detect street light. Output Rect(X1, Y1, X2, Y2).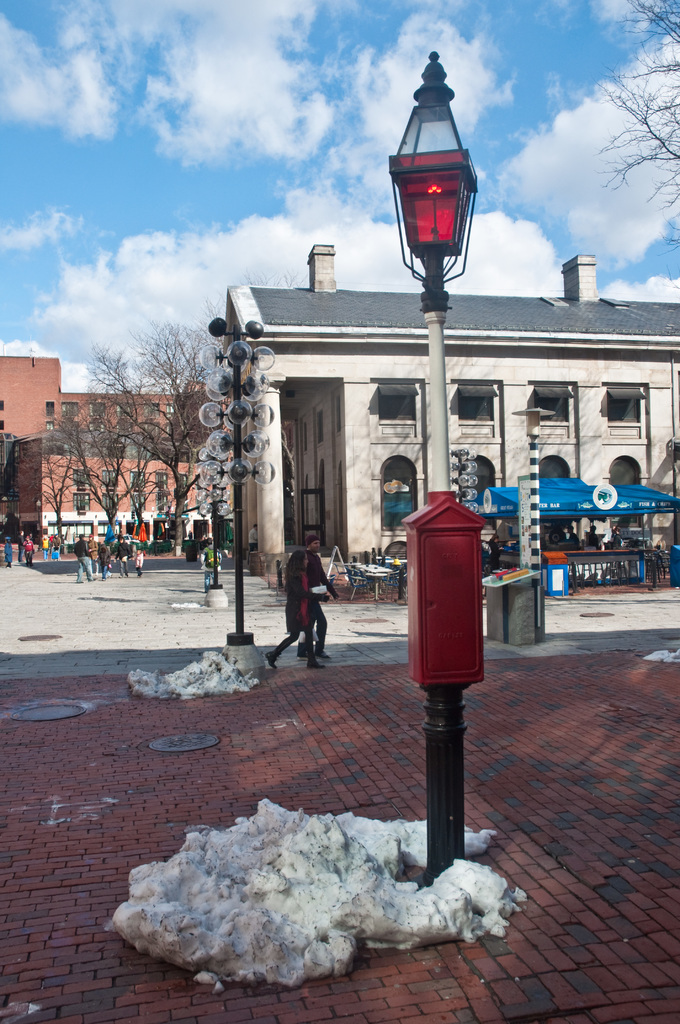
Rect(191, 436, 238, 603).
